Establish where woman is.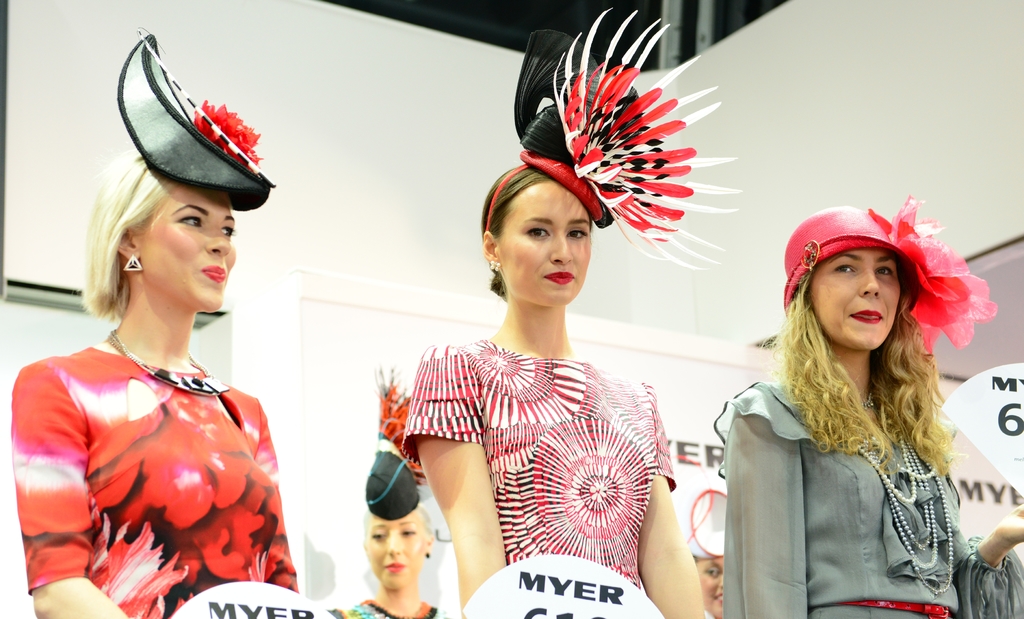
Established at rect(329, 374, 446, 618).
